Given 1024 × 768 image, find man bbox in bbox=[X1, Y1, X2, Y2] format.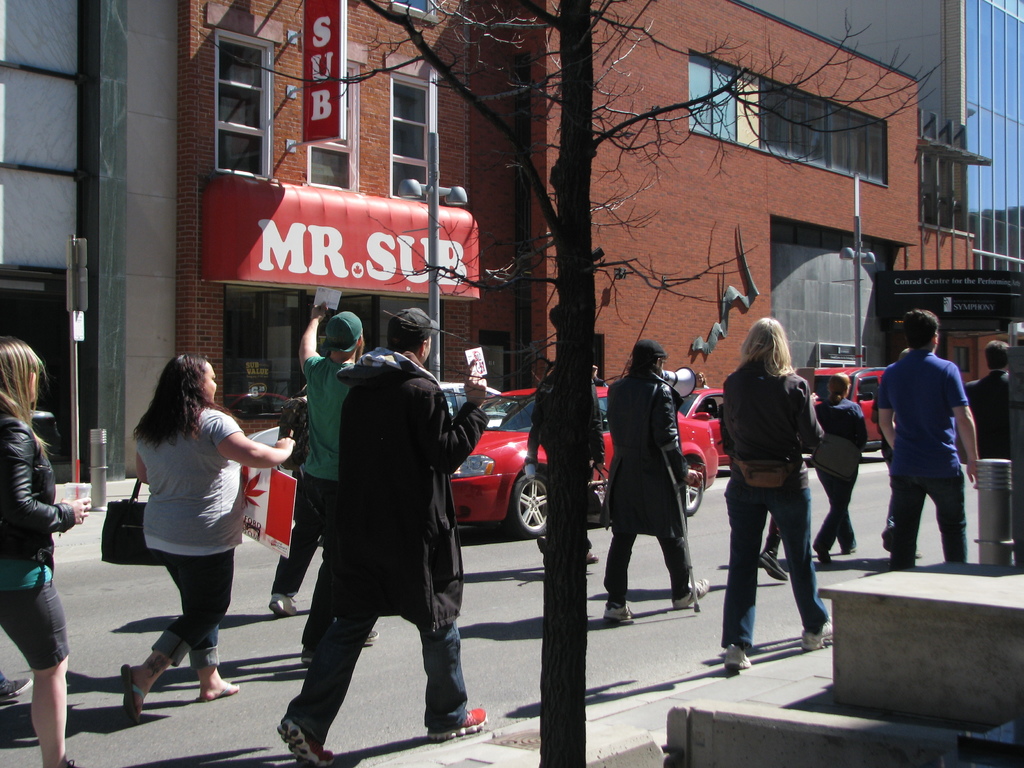
bbox=[277, 303, 495, 767].
